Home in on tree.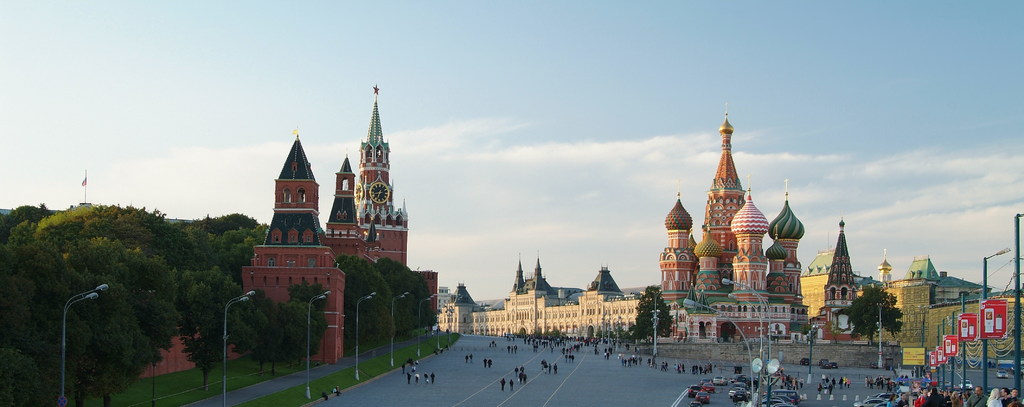
Homed in at {"x1": 327, "y1": 245, "x2": 394, "y2": 356}.
